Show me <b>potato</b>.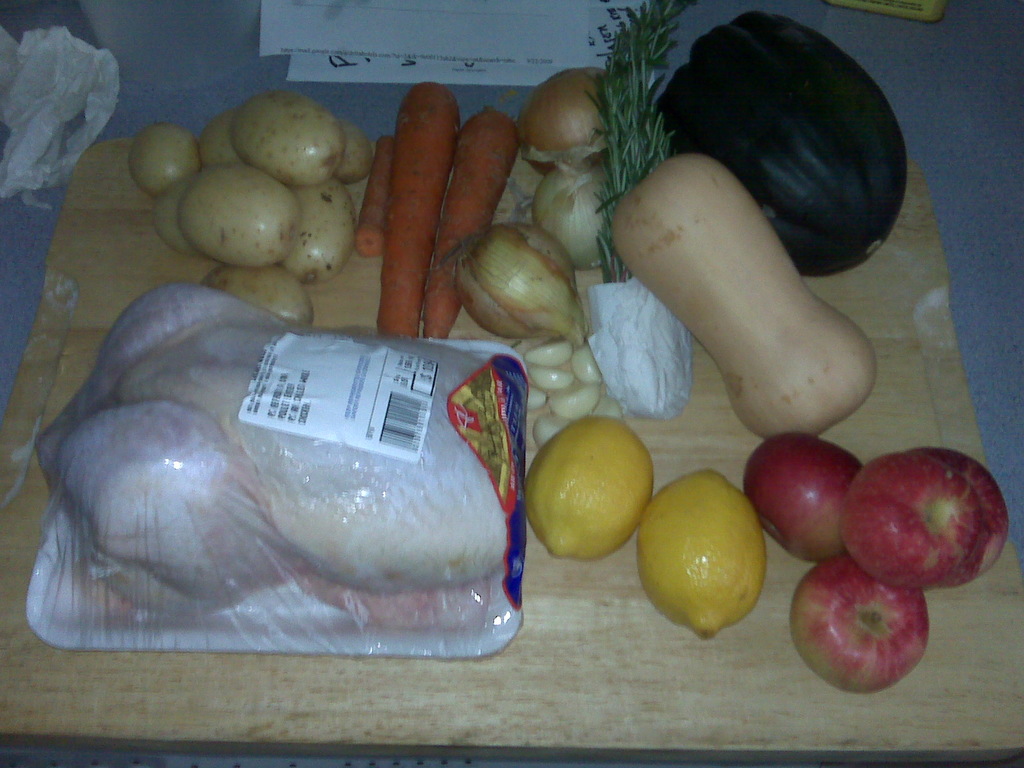
<b>potato</b> is here: BBox(229, 92, 345, 187).
